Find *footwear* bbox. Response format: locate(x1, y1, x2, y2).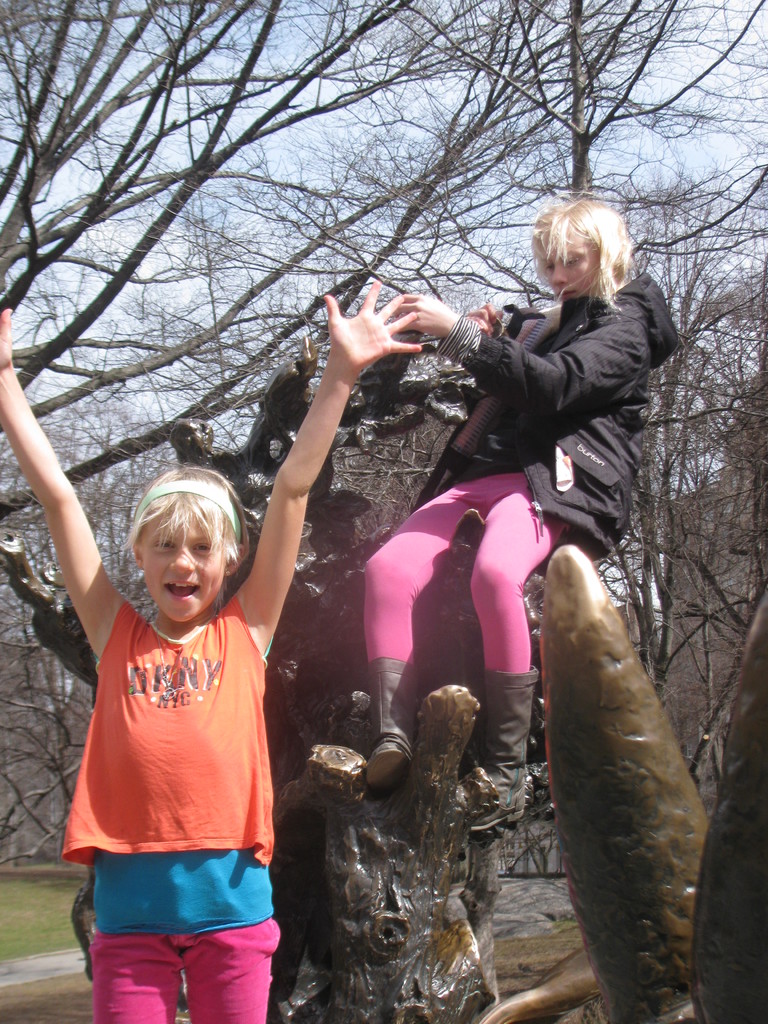
locate(467, 666, 540, 832).
